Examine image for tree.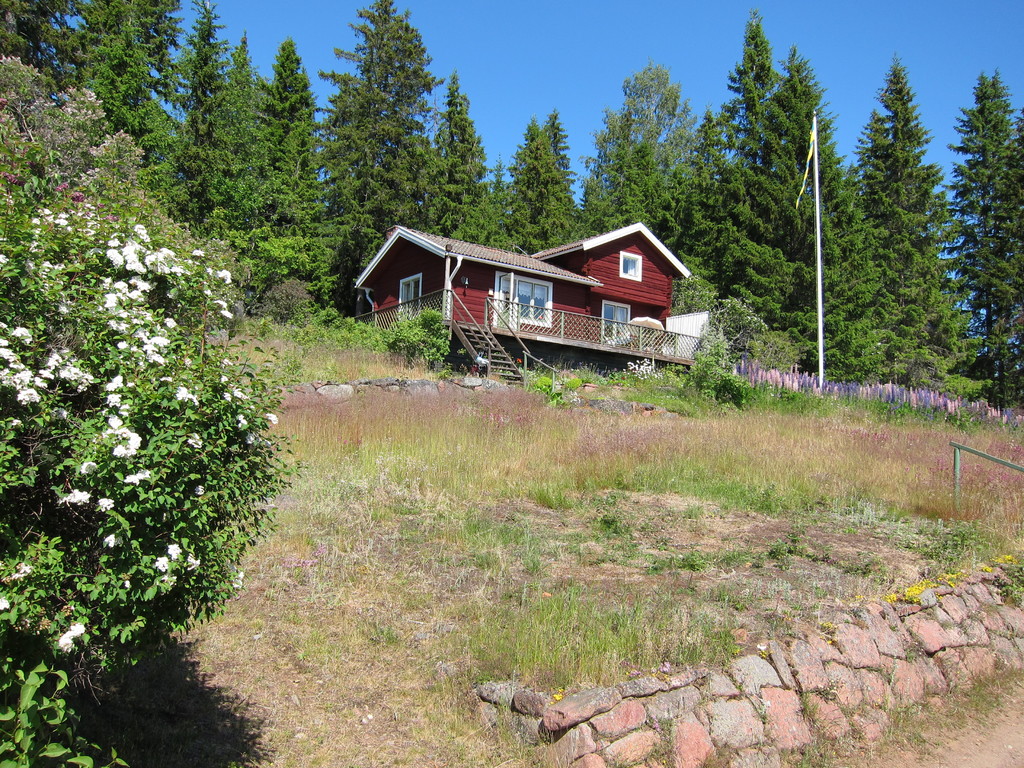
Examination result: bbox(493, 99, 578, 255).
